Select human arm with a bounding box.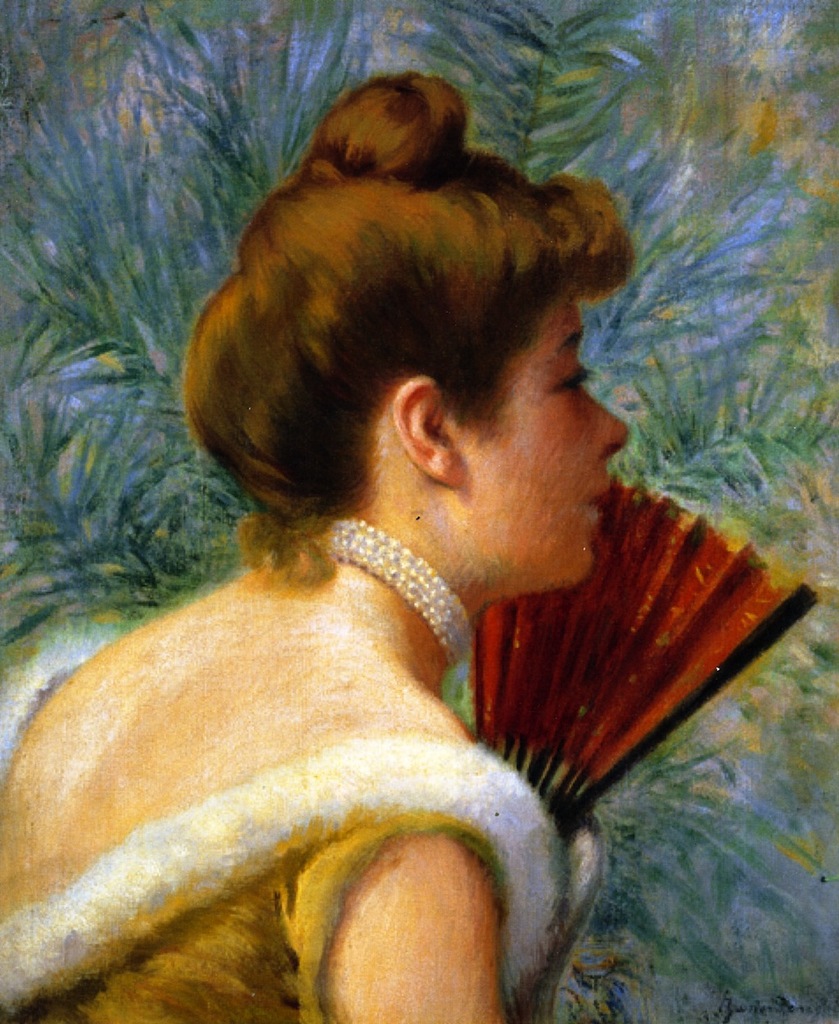
x1=304, y1=767, x2=534, y2=1023.
